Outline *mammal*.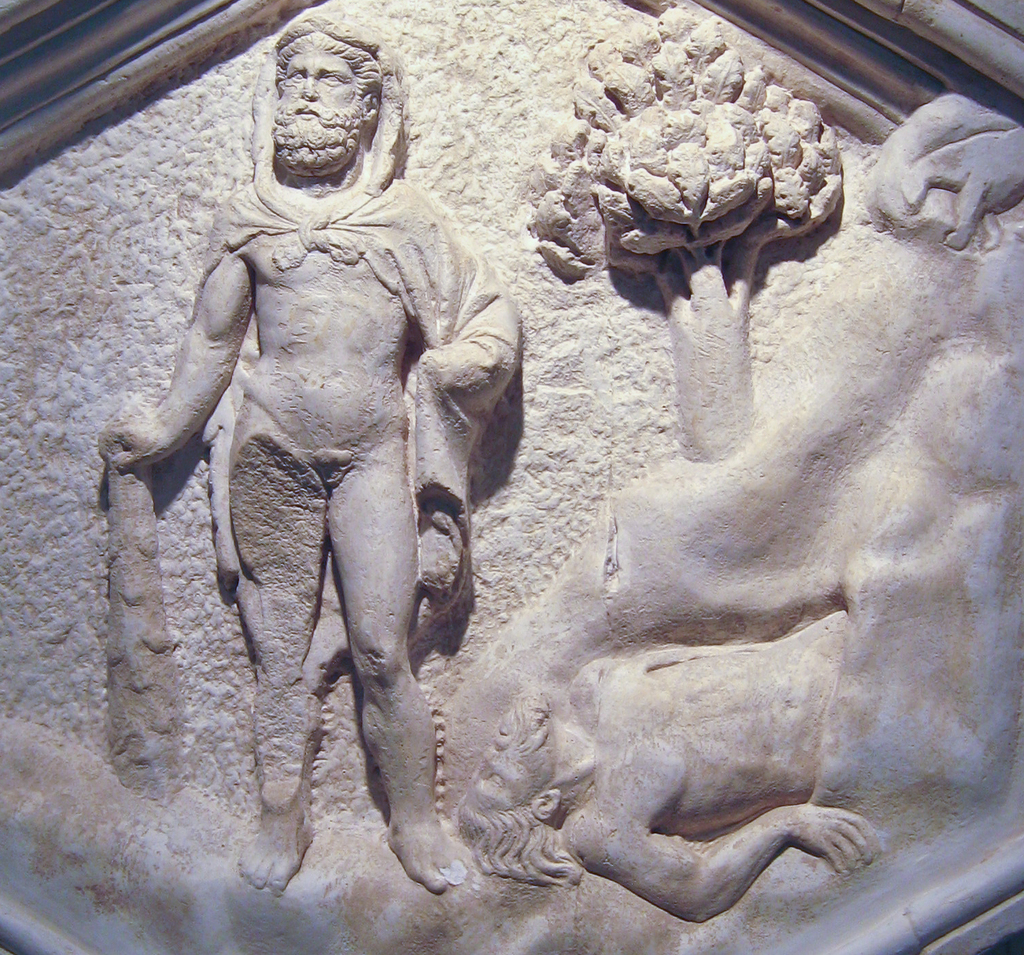
Outline: crop(114, 29, 531, 909).
